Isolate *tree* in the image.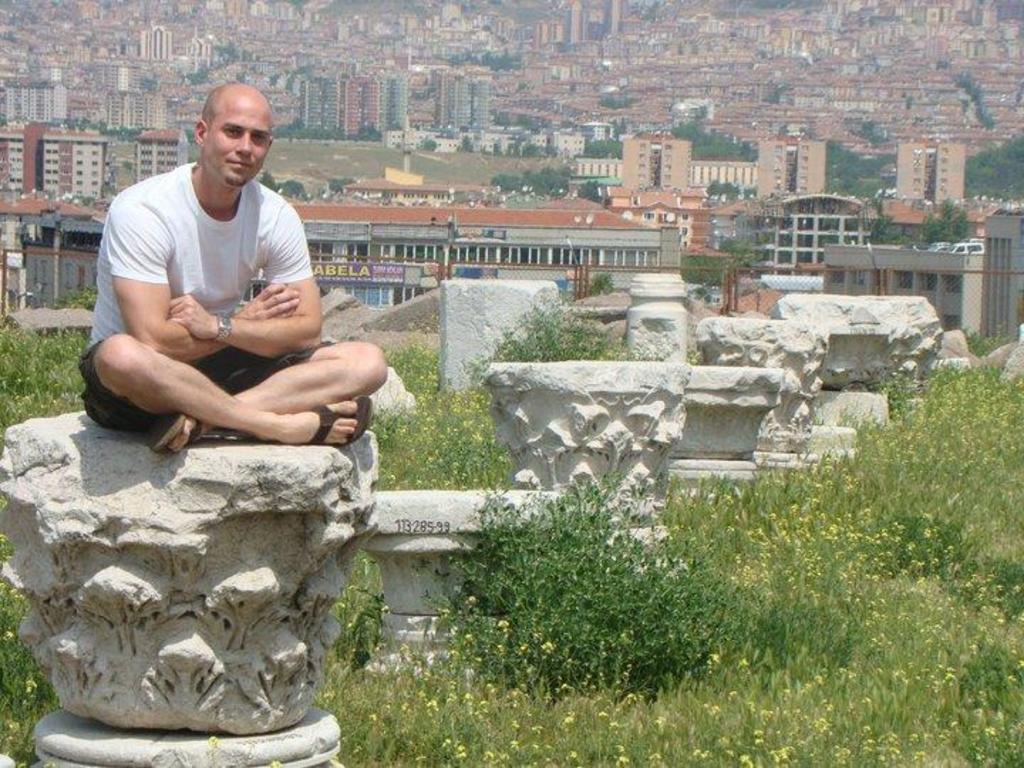
Isolated region: box(919, 191, 974, 246).
